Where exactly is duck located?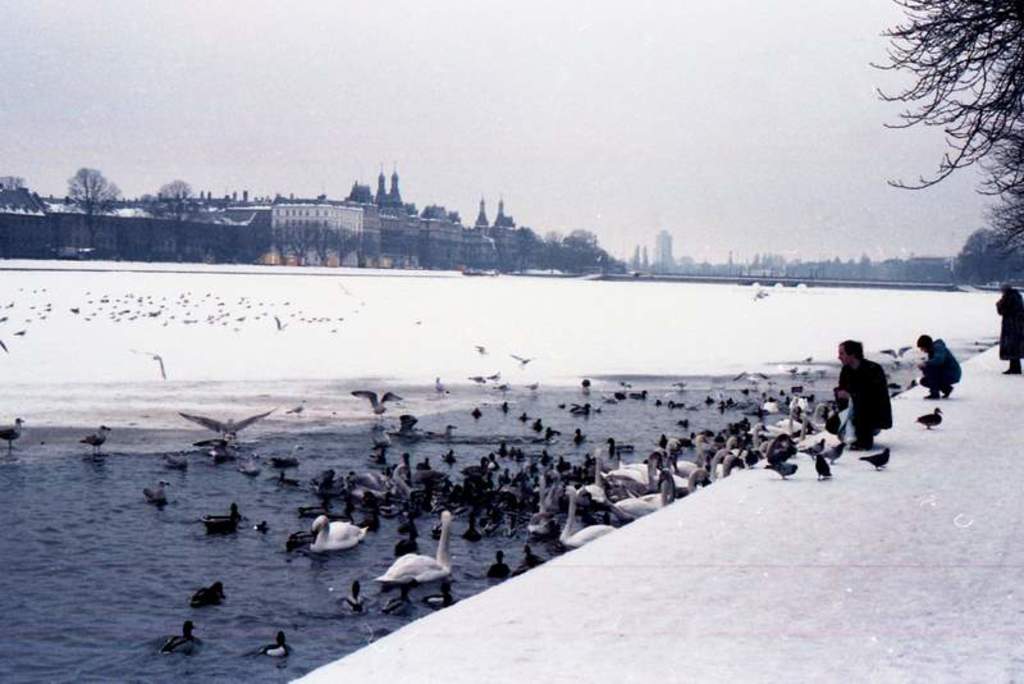
Its bounding box is 739,443,760,470.
